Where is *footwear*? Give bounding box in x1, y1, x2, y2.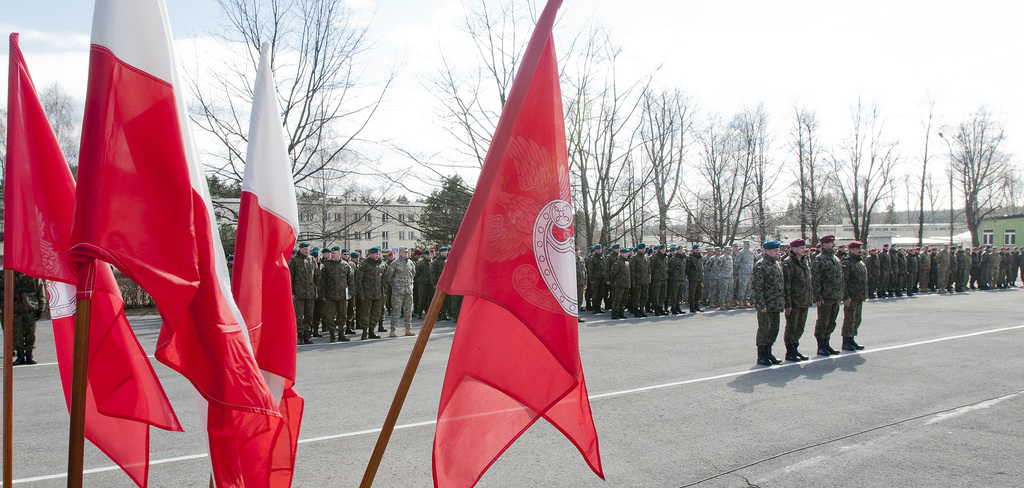
620, 312, 626, 316.
